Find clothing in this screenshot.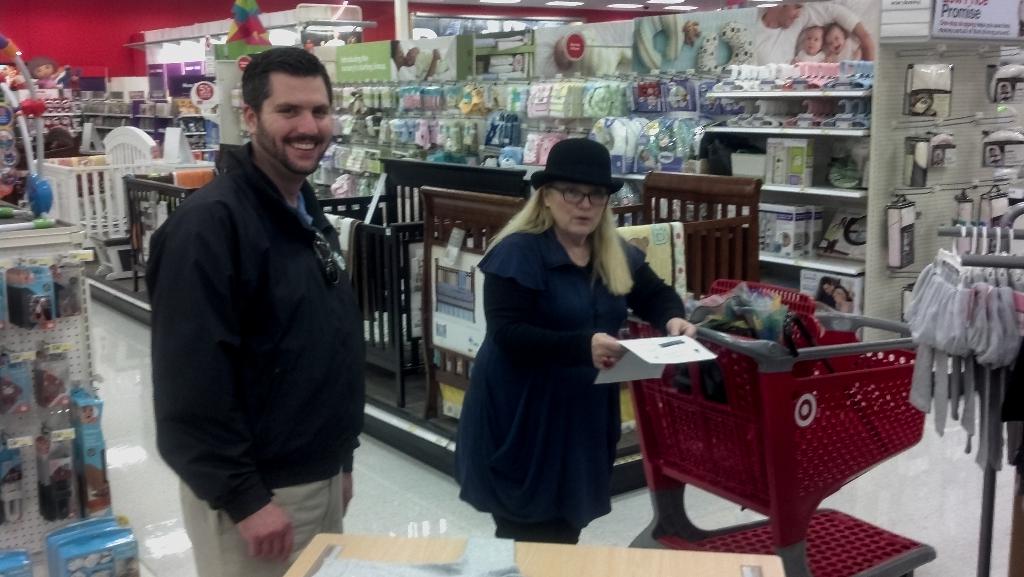
The bounding box for clothing is rect(831, 35, 860, 63).
